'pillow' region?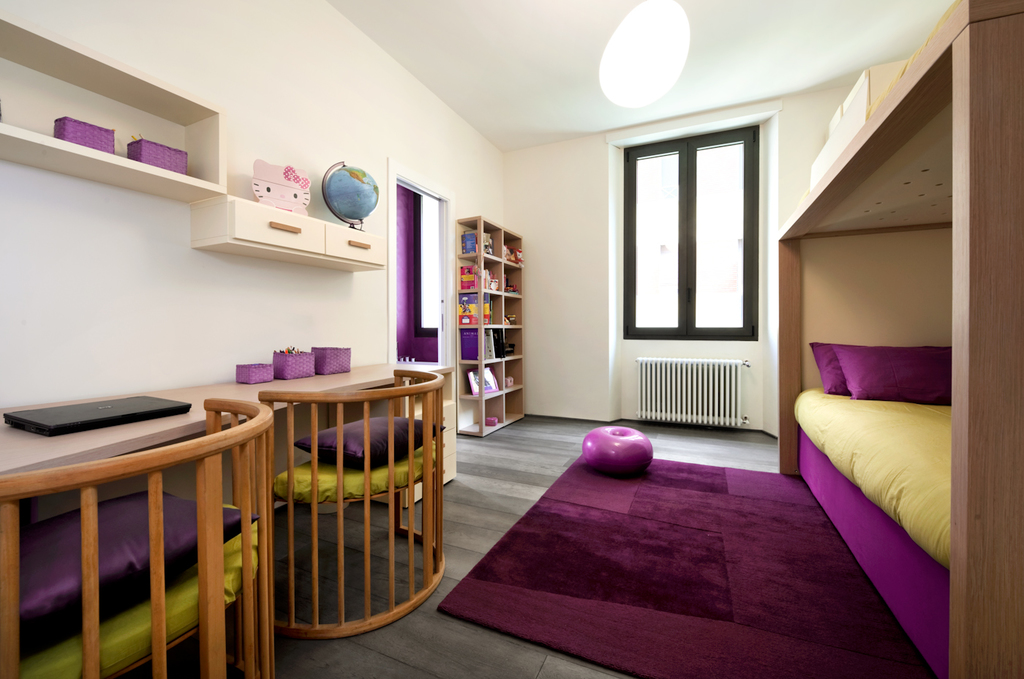
16:496:257:678
